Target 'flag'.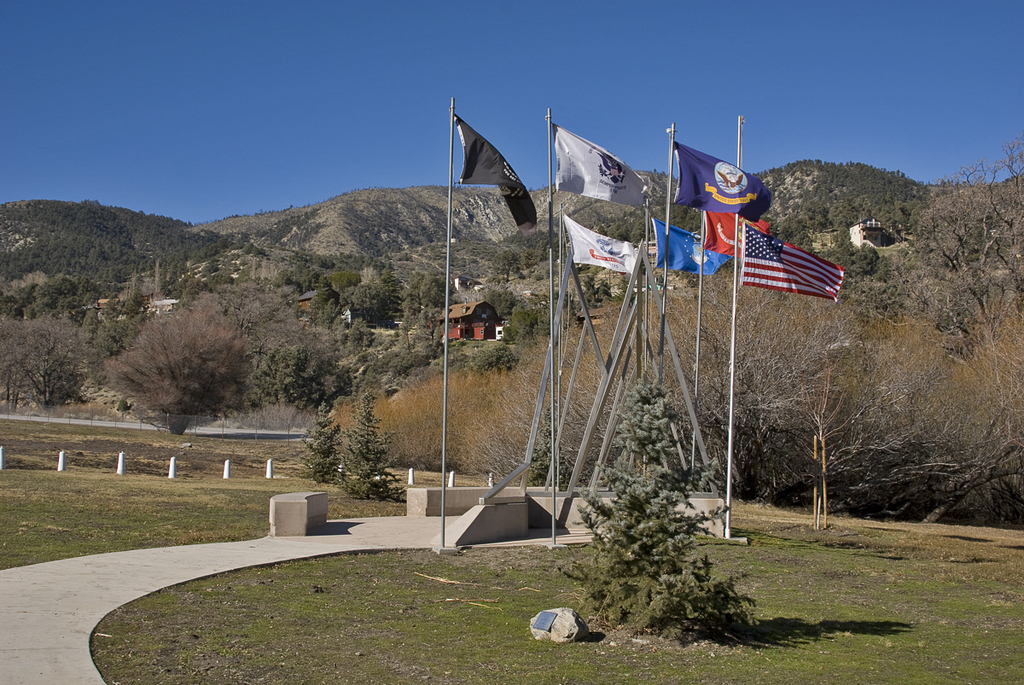
Target region: {"x1": 722, "y1": 200, "x2": 856, "y2": 307}.
